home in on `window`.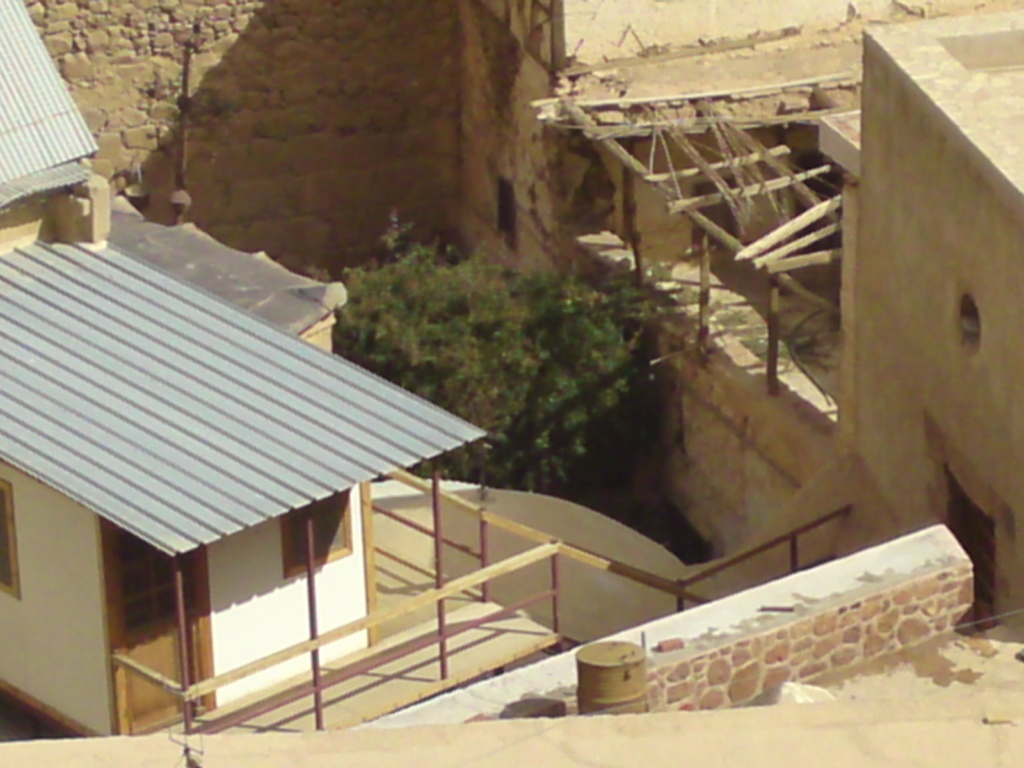
Homed in at (0,475,20,600).
